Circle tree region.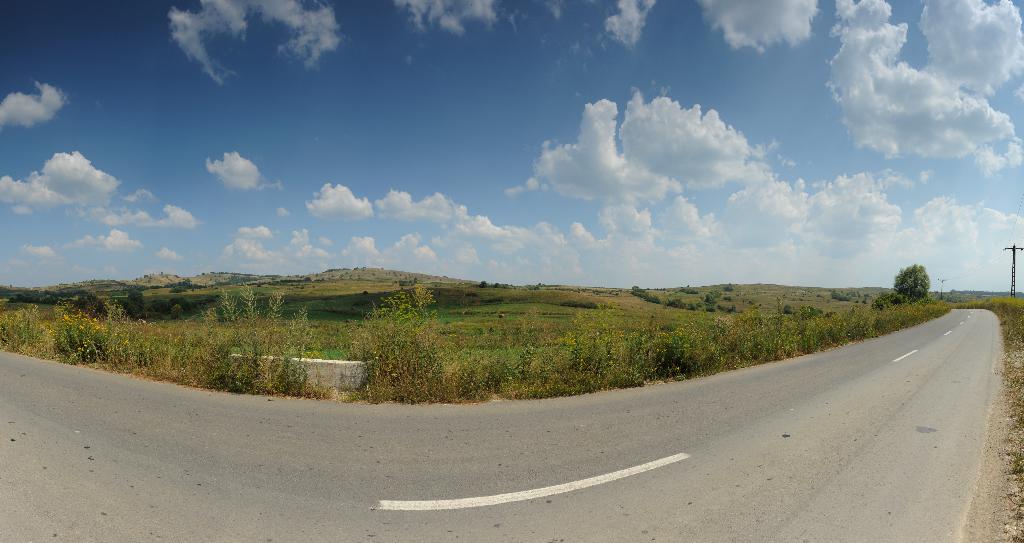
Region: detection(630, 284, 660, 300).
